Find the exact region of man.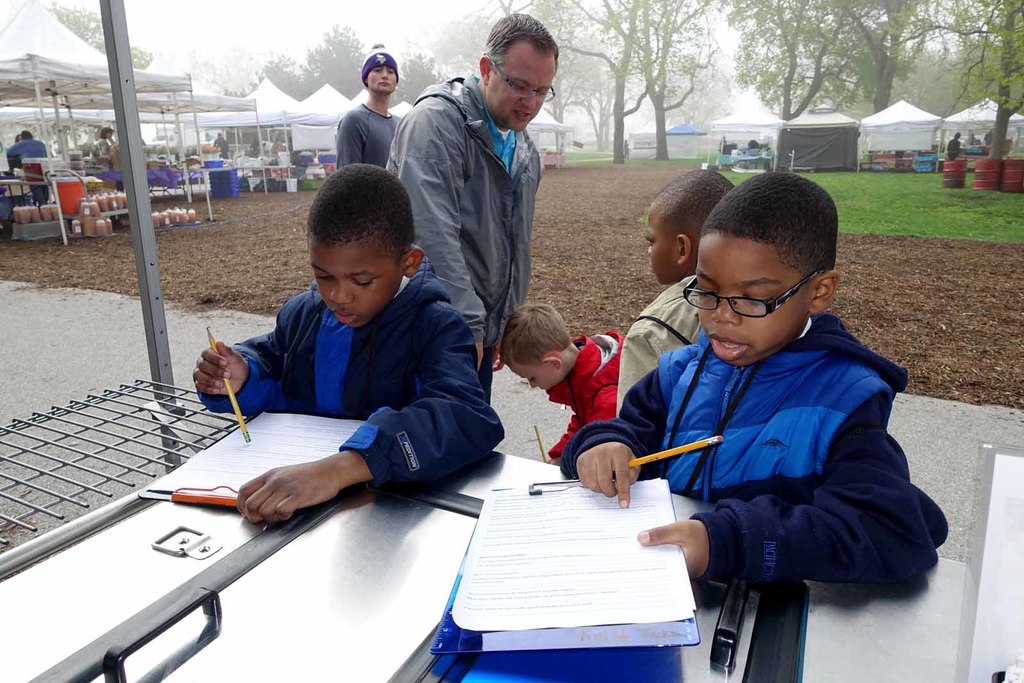
Exact region: Rect(388, 35, 573, 375).
